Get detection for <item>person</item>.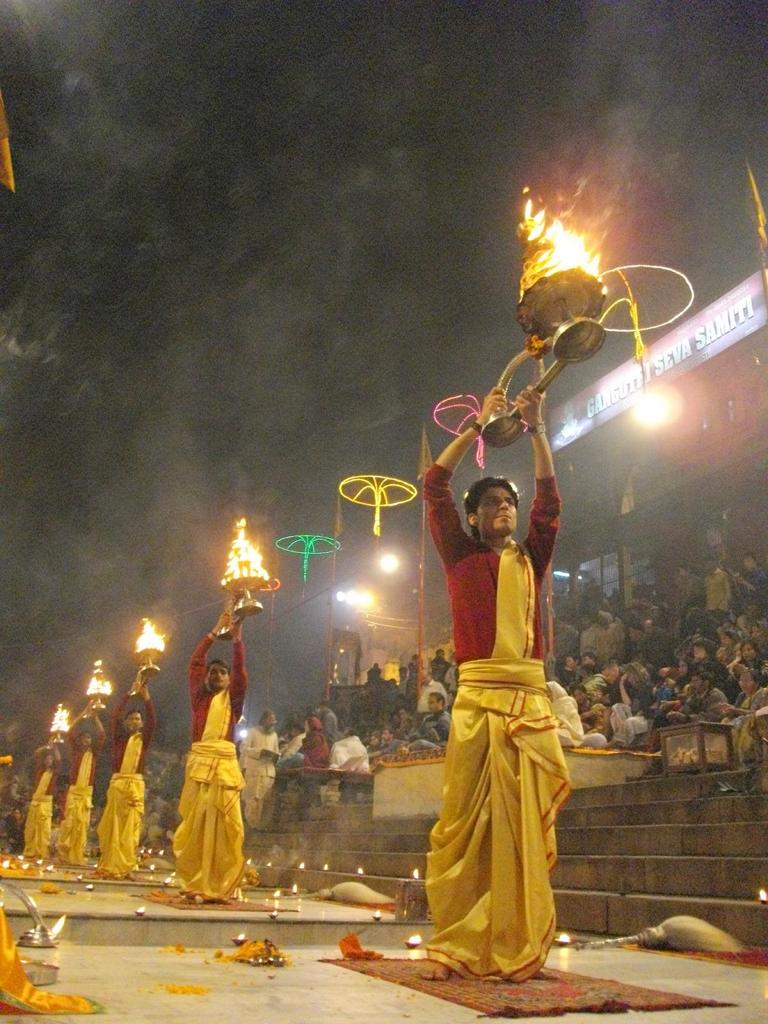
Detection: (left=28, top=737, right=61, bottom=856).
